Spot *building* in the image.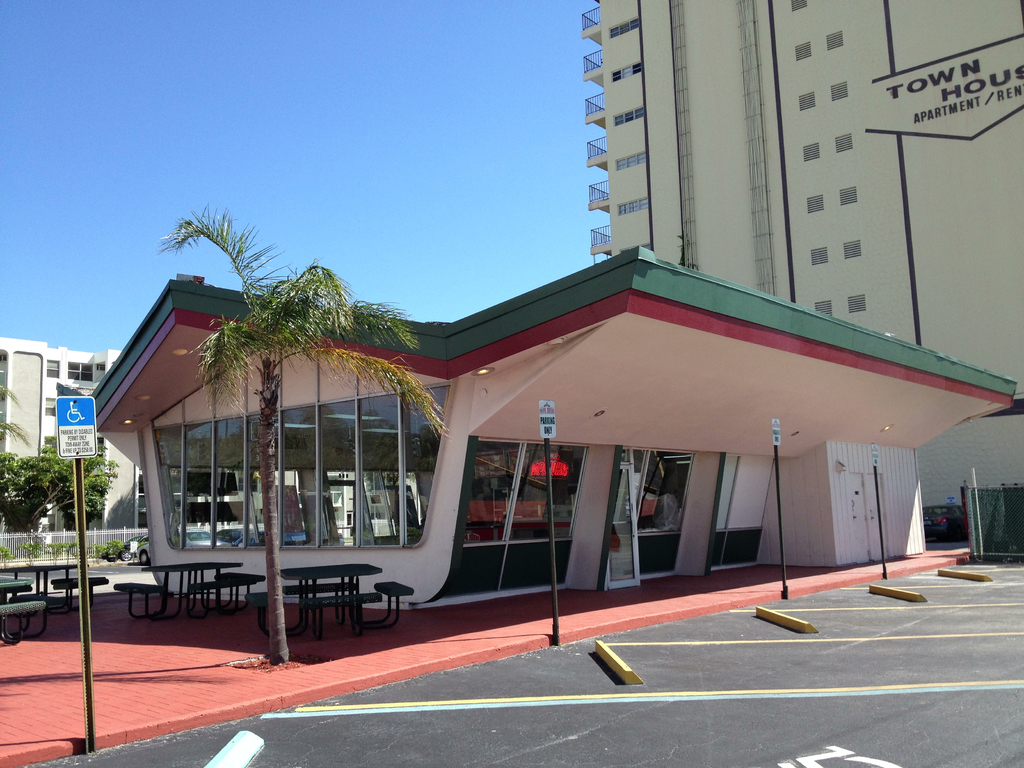
*building* found at (0, 331, 412, 569).
